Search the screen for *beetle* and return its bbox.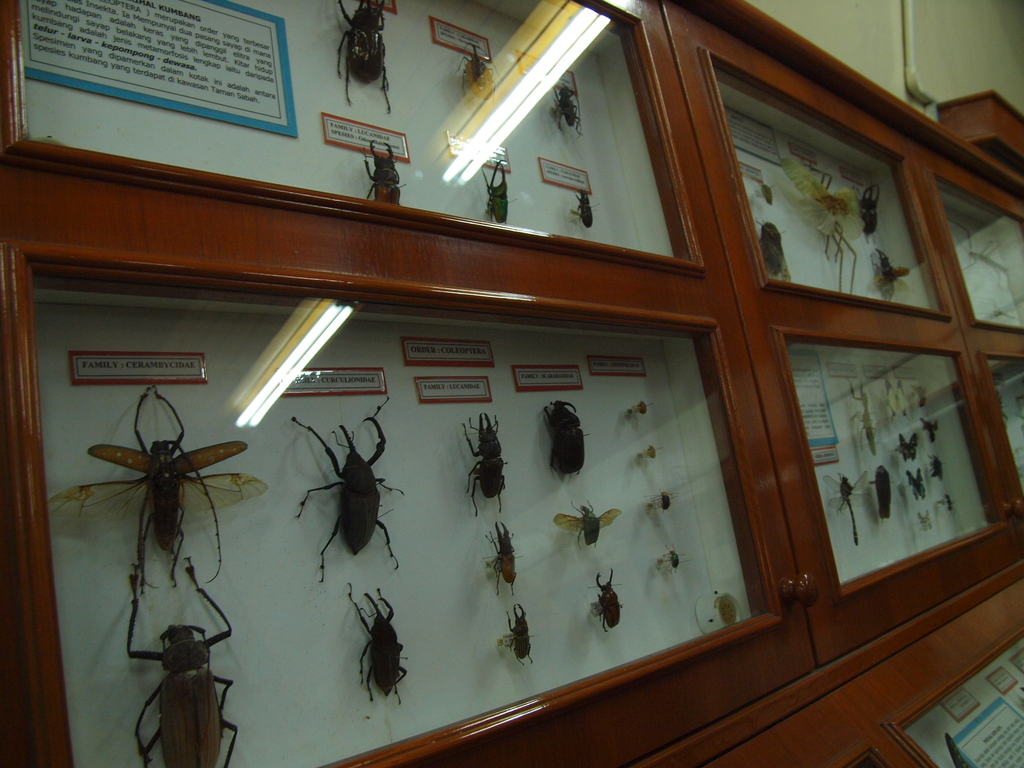
Found: rect(350, 588, 410, 701).
